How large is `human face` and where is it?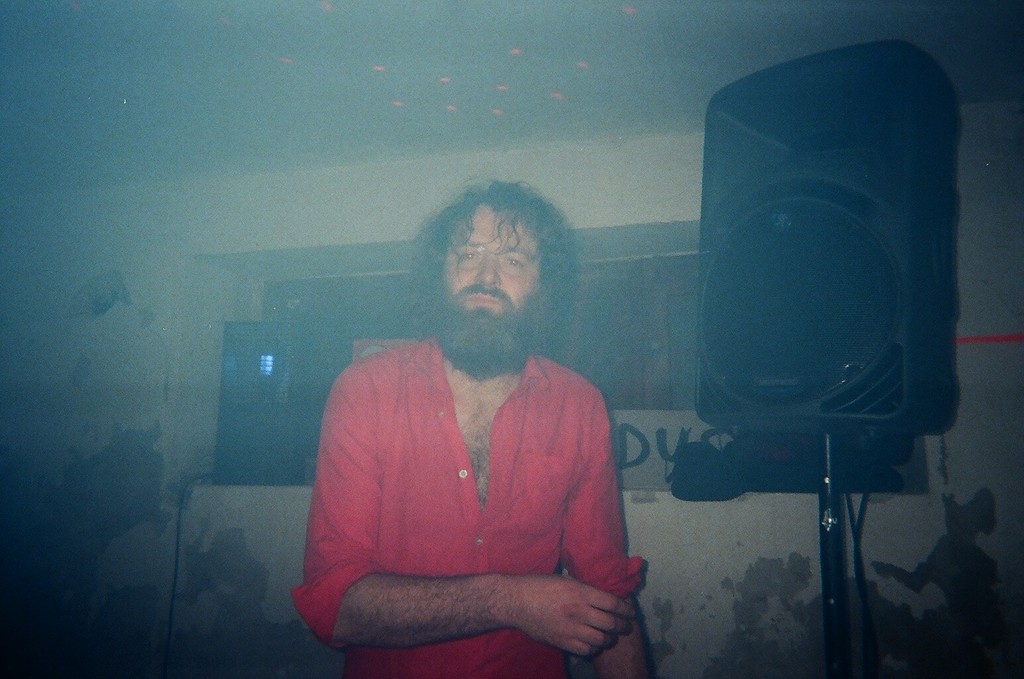
Bounding box: (439,206,547,353).
